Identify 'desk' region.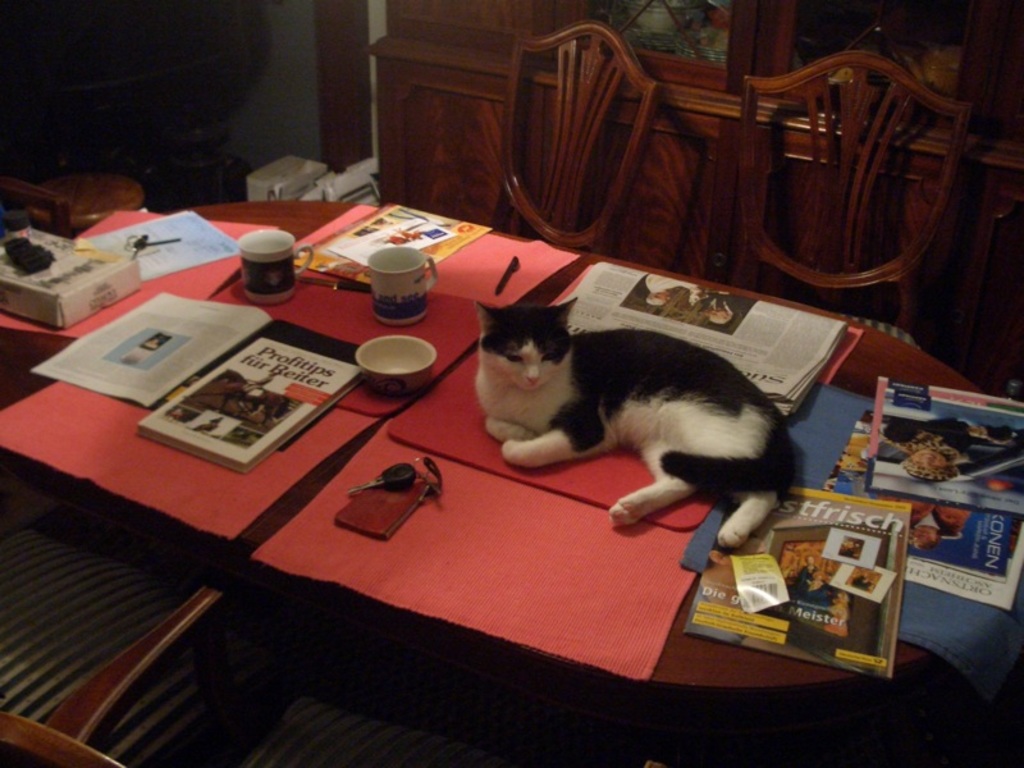
Region: (24,188,940,767).
